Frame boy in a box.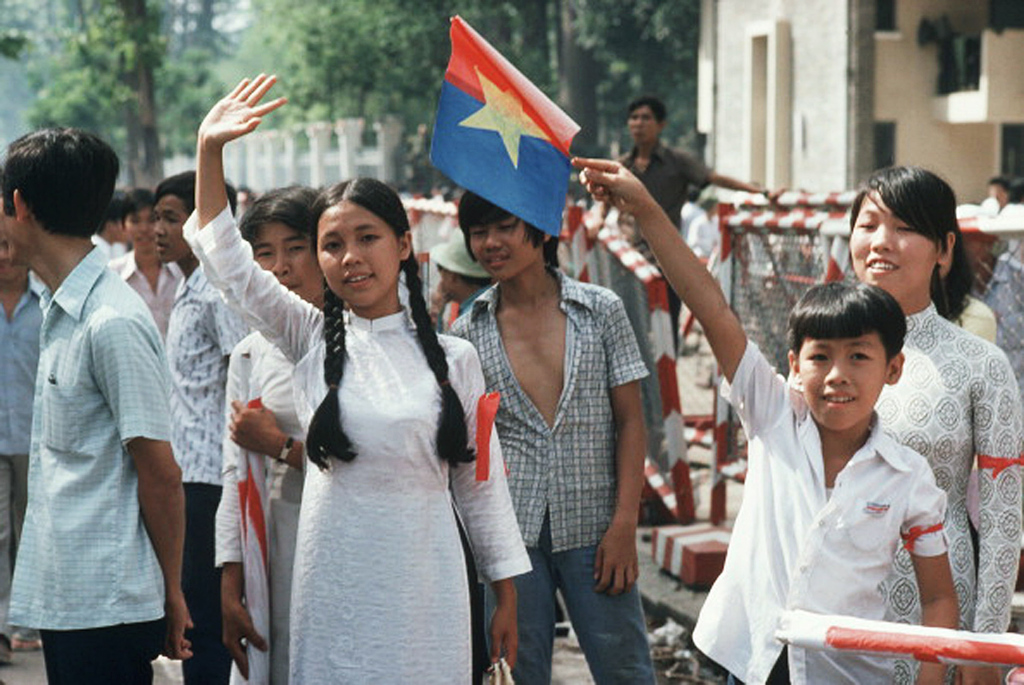
Rect(444, 188, 657, 684).
